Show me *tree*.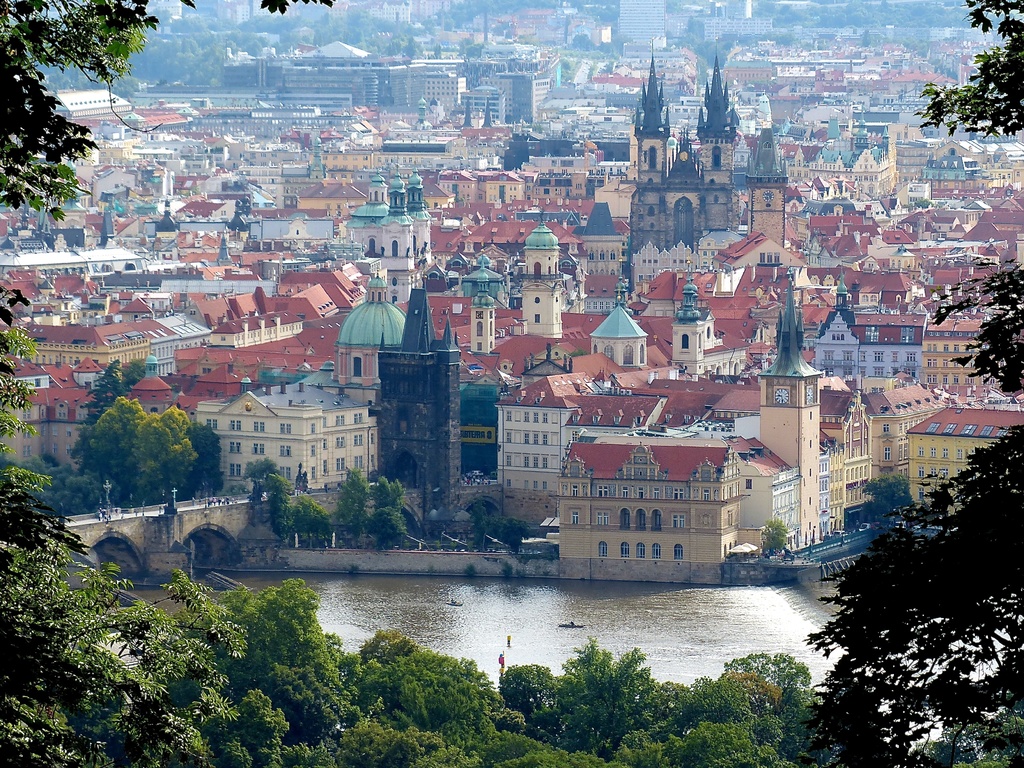
*tree* is here: (left=798, top=433, right=1023, bottom=767).
